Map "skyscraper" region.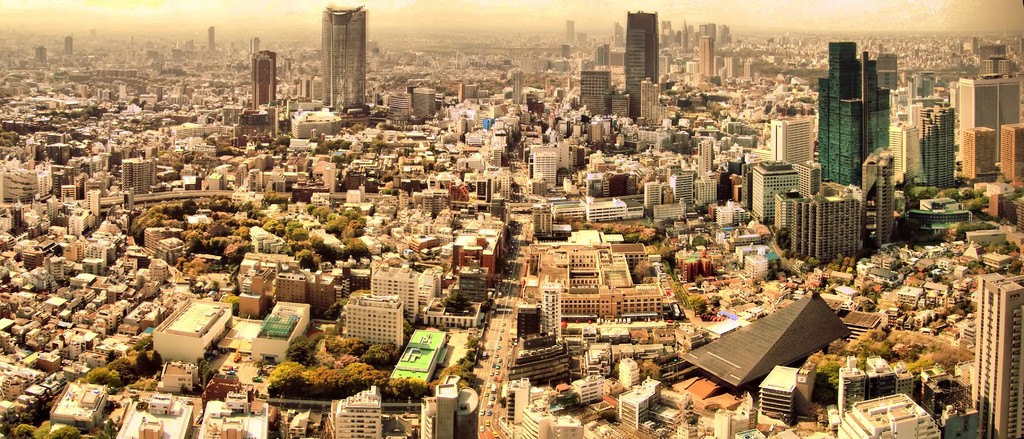
Mapped to {"x1": 593, "y1": 41, "x2": 610, "y2": 65}.
